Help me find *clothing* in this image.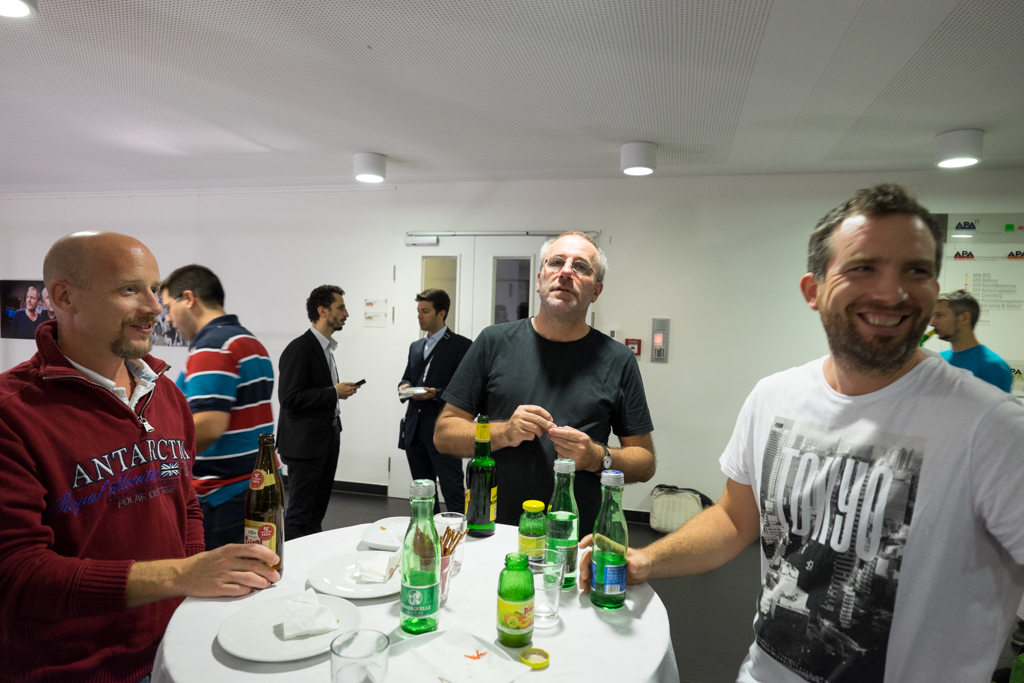
Found it: 174, 312, 273, 554.
